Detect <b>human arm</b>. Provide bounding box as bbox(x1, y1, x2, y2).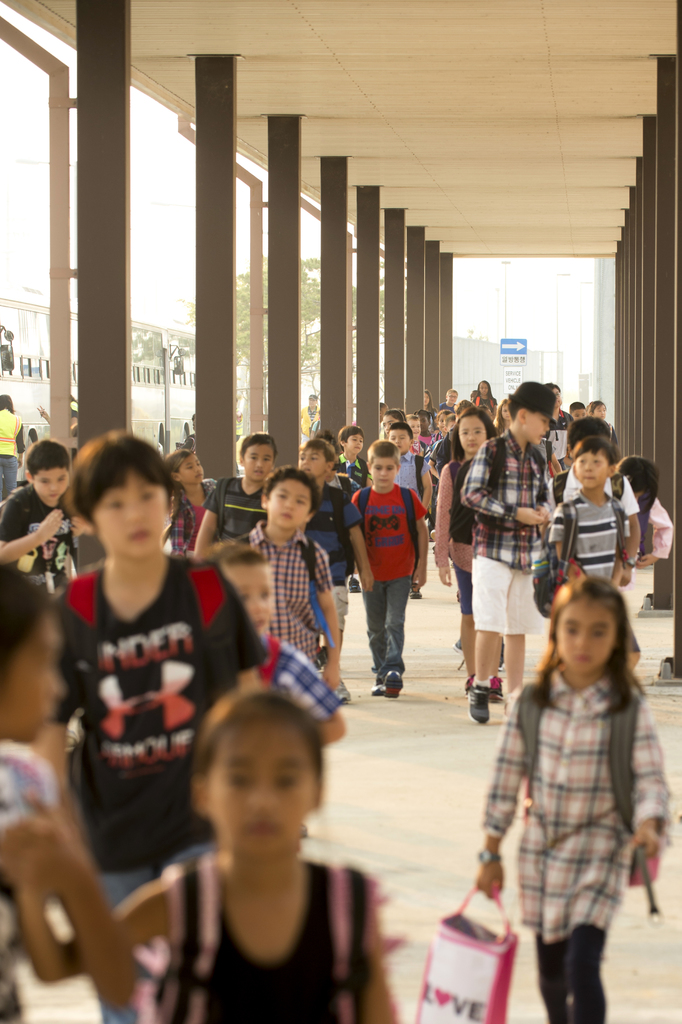
bbox(453, 442, 548, 526).
